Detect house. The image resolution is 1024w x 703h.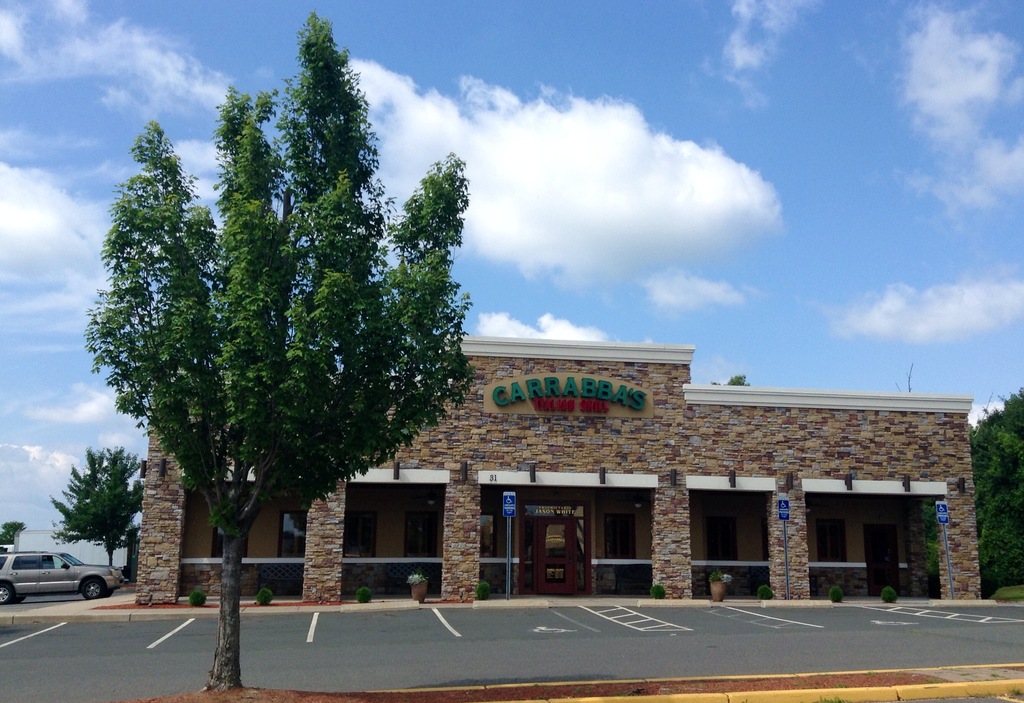
bbox=(259, 269, 959, 603).
